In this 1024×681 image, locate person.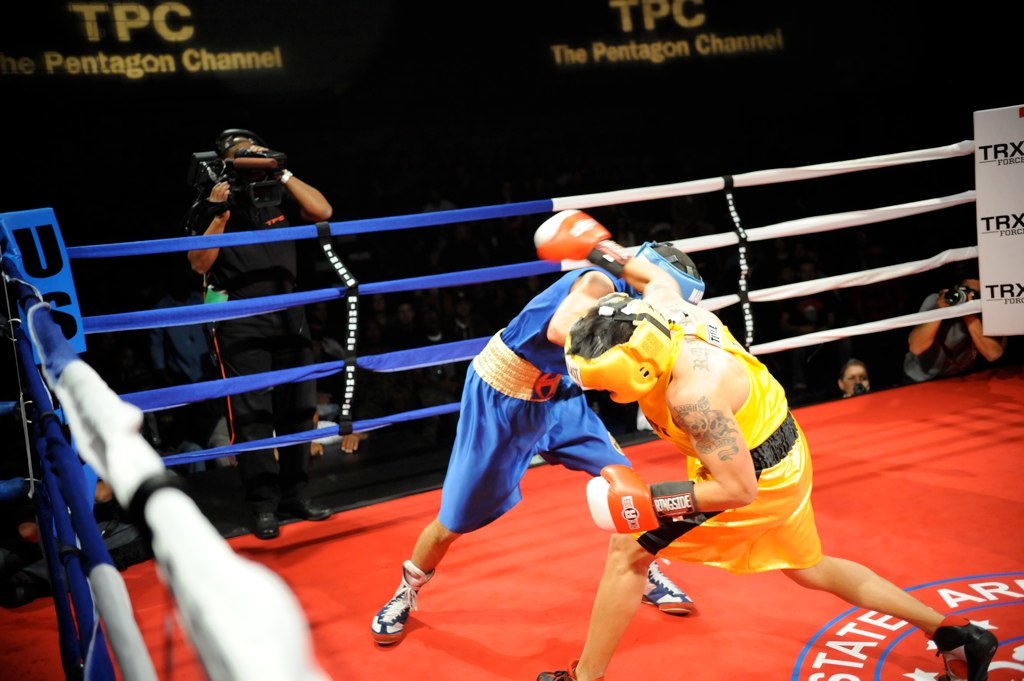
Bounding box: left=528, top=207, right=1003, bottom=680.
